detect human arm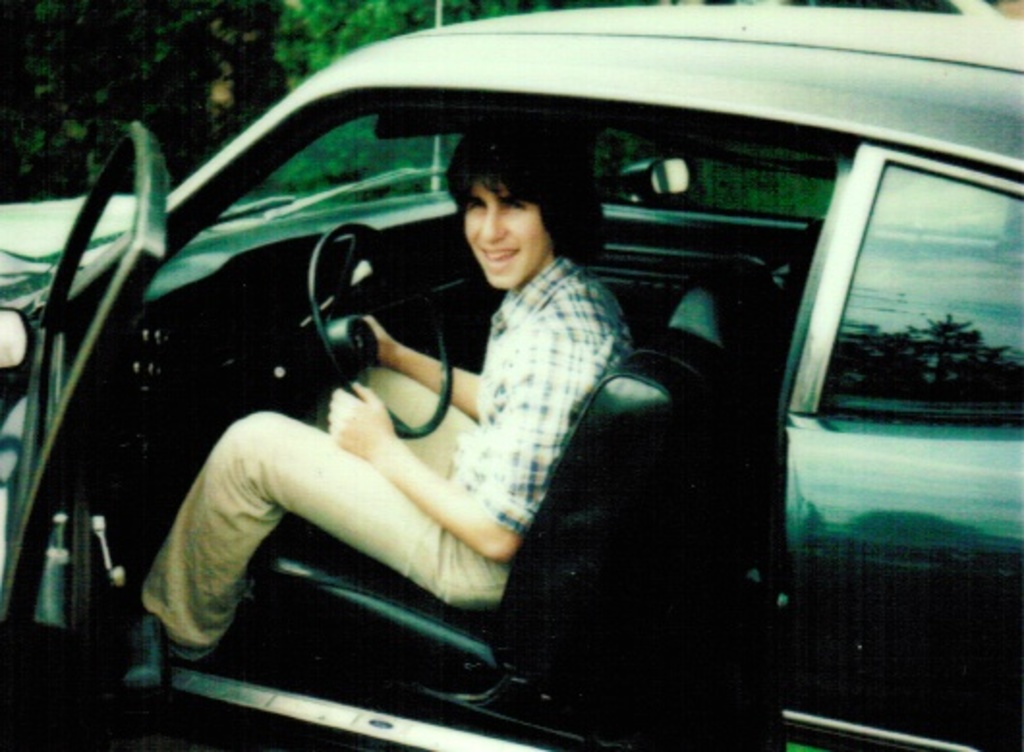
<region>317, 356, 601, 566</region>
